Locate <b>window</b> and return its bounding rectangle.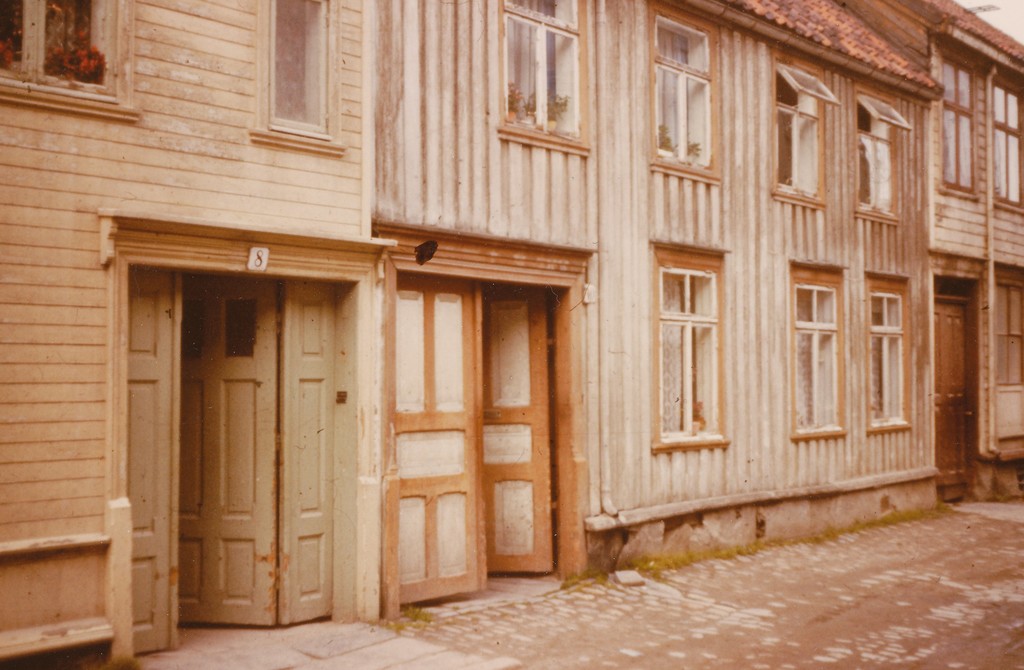
<bbox>996, 79, 1018, 131</bbox>.
